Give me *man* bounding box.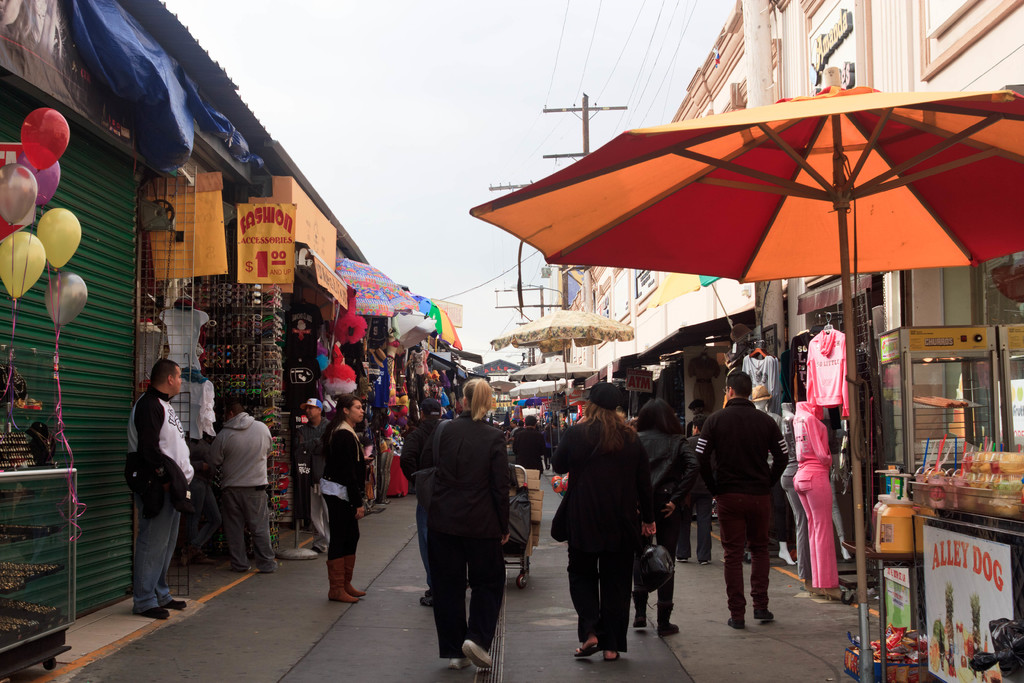
bbox=[550, 420, 563, 448].
